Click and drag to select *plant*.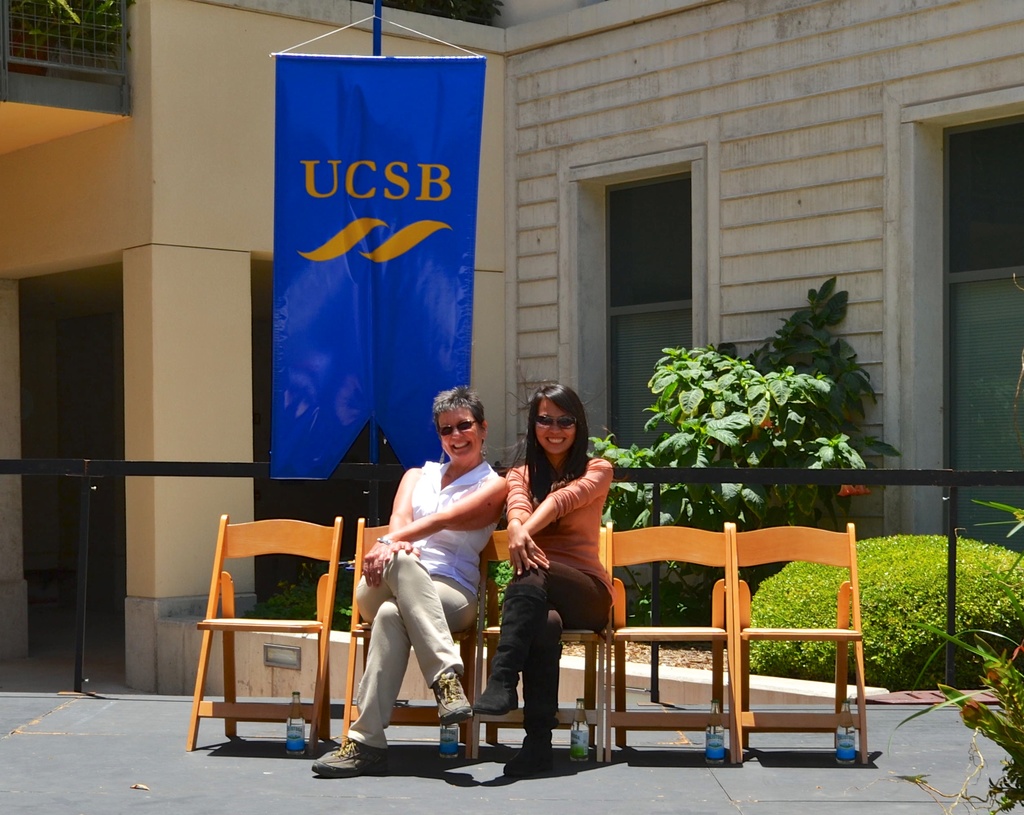
Selection: [488,561,516,609].
